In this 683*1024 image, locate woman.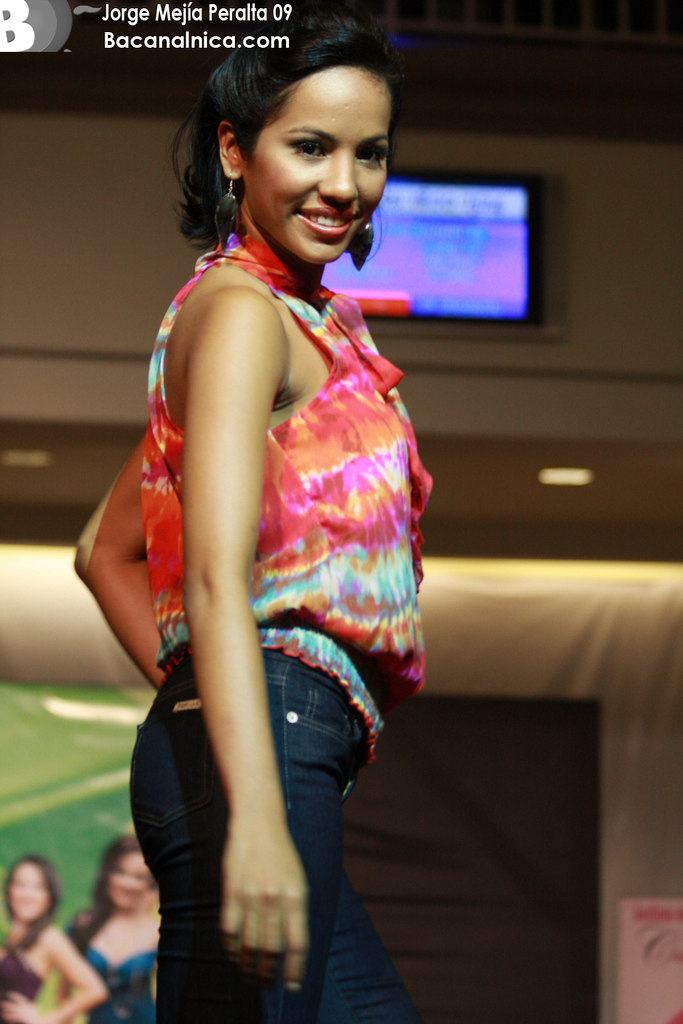
Bounding box: (x1=72, y1=39, x2=468, y2=999).
